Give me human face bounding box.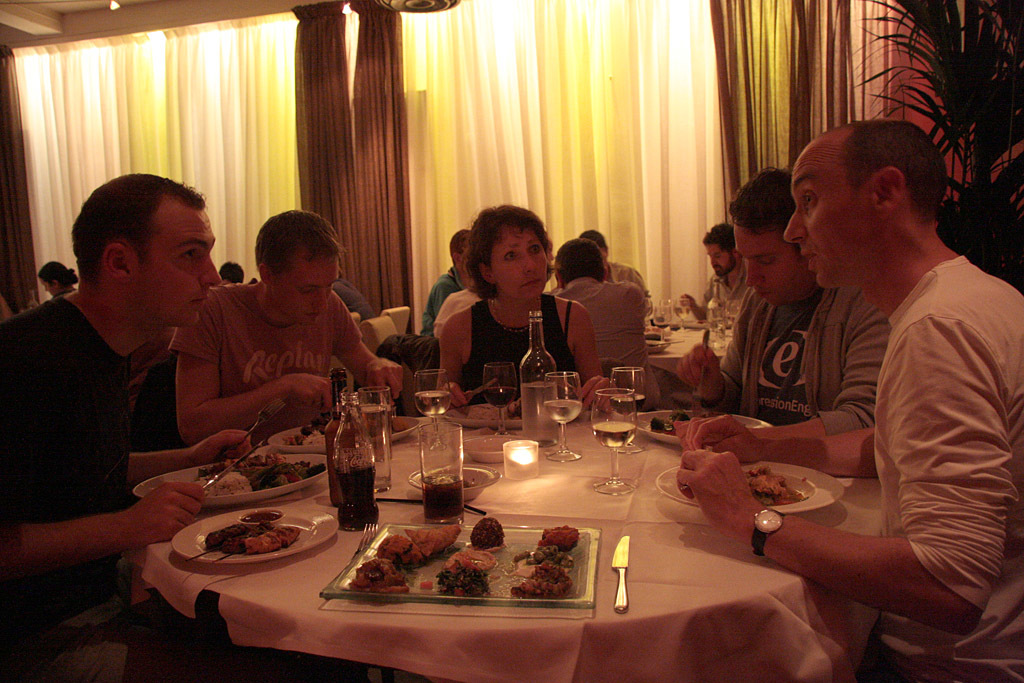
pyautogui.locateOnScreen(139, 211, 222, 332).
